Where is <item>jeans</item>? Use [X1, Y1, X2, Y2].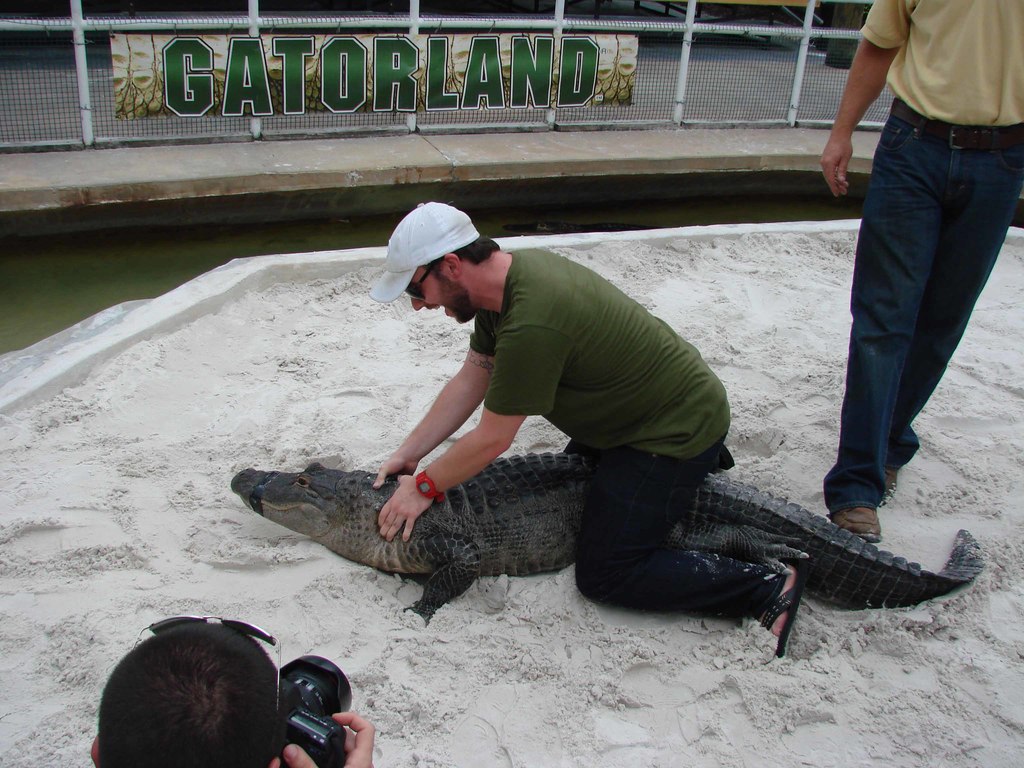
[787, 99, 991, 549].
